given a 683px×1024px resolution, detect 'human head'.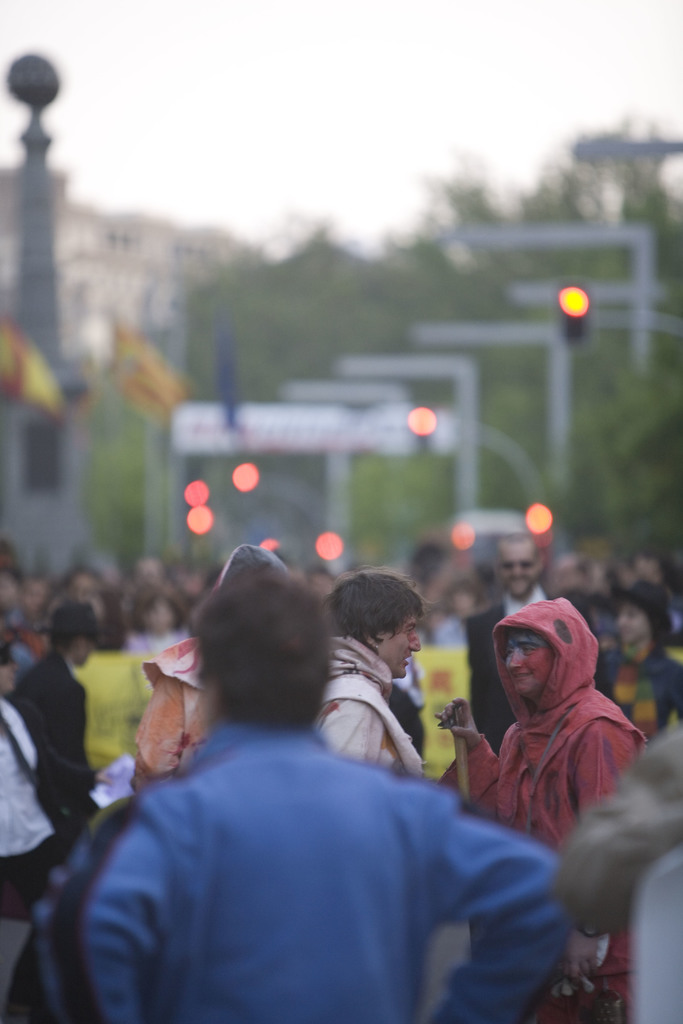
498 617 613 714.
